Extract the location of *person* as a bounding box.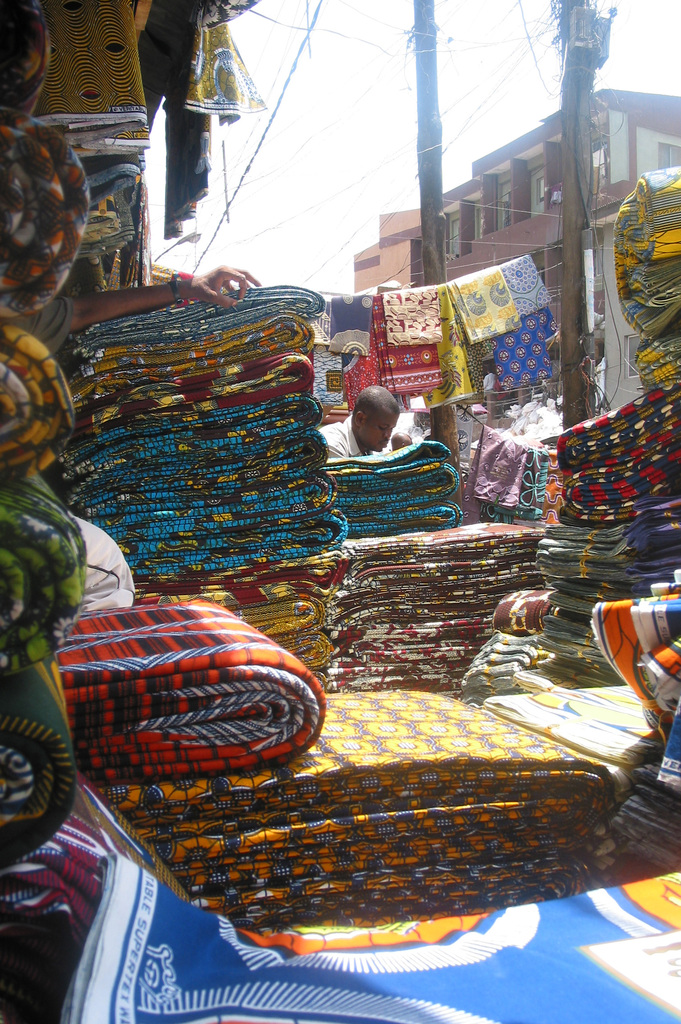
region(319, 388, 396, 454).
